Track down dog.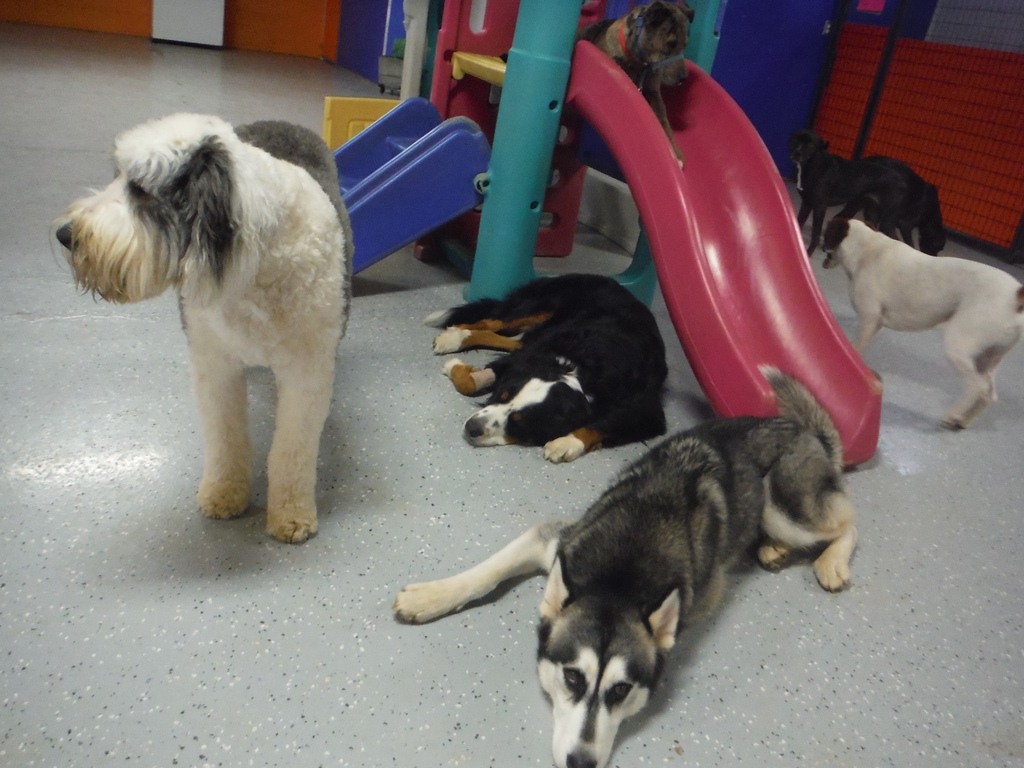
Tracked to (496,0,697,168).
